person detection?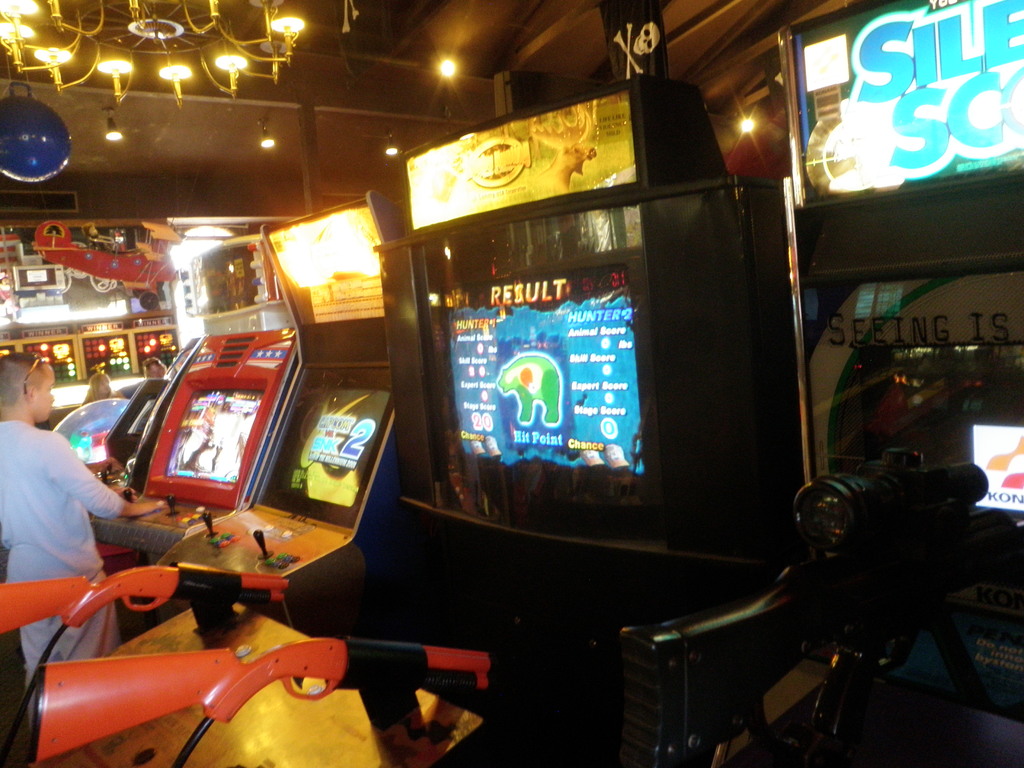
{"x1": 7, "y1": 383, "x2": 116, "y2": 659}
